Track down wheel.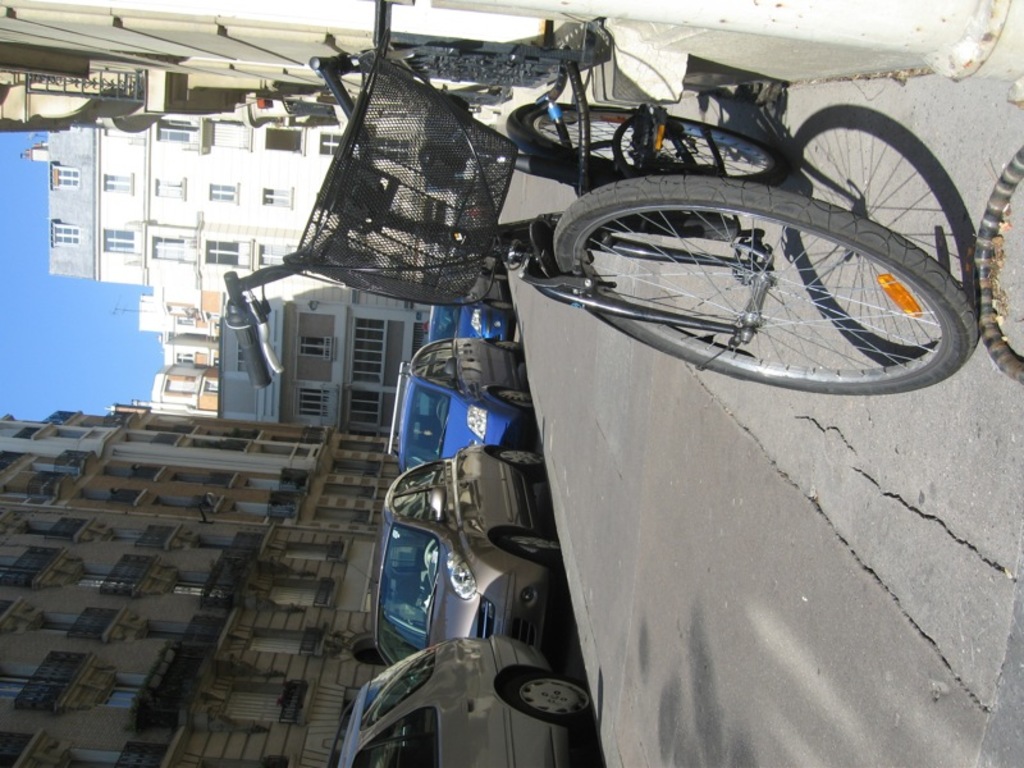
Tracked to detection(513, 100, 788, 187).
